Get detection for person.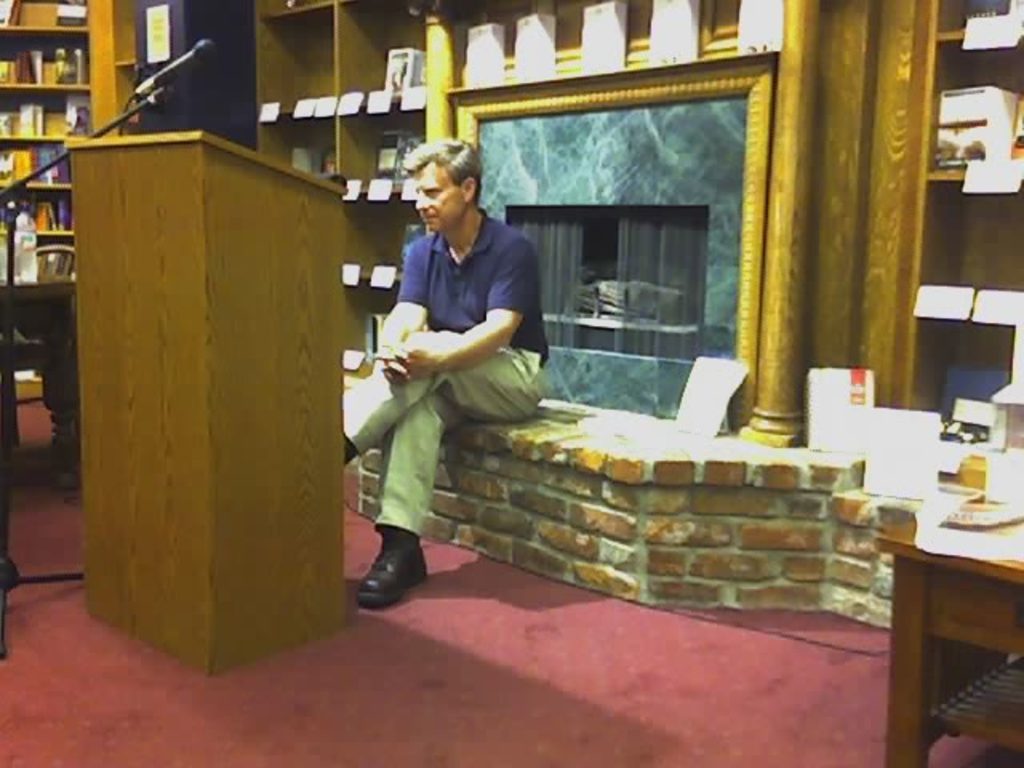
Detection: left=357, top=133, right=547, bottom=589.
